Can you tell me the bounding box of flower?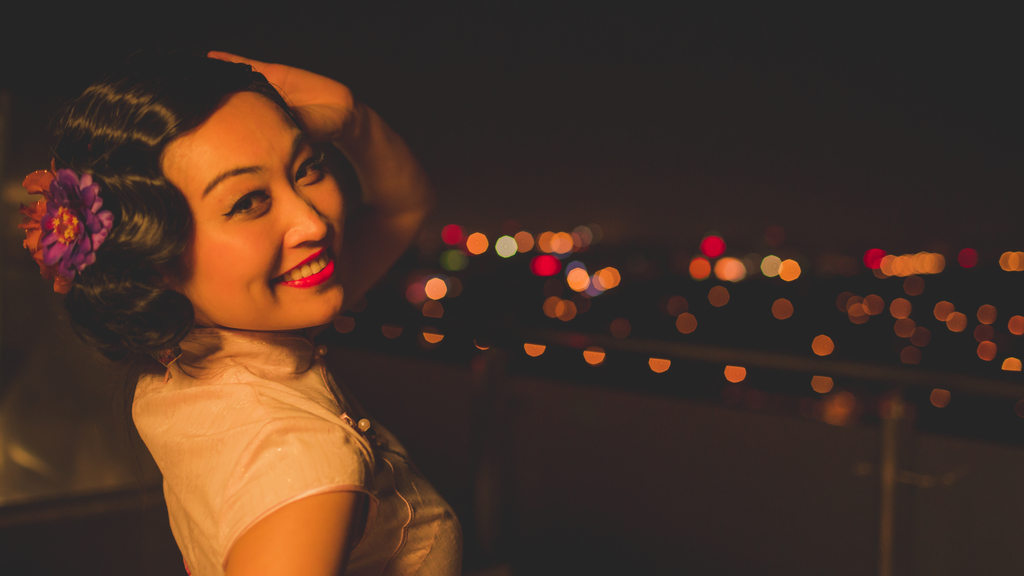
[19,144,108,297].
